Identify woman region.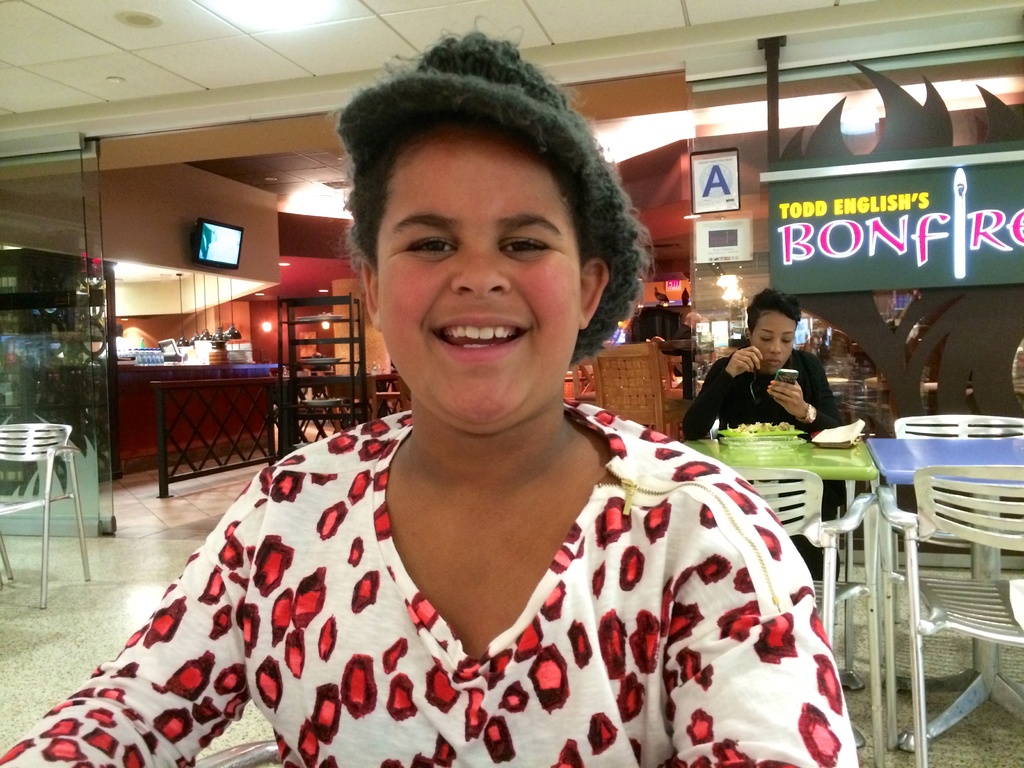
Region: [678, 298, 842, 569].
